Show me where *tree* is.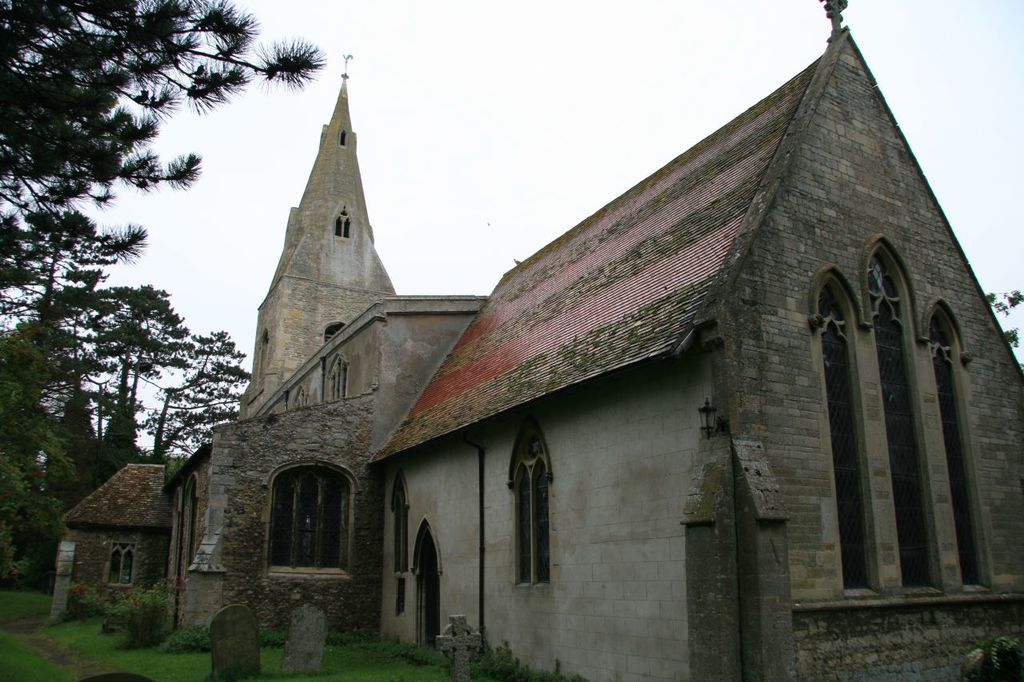
*tree* is at 23 173 196 506.
